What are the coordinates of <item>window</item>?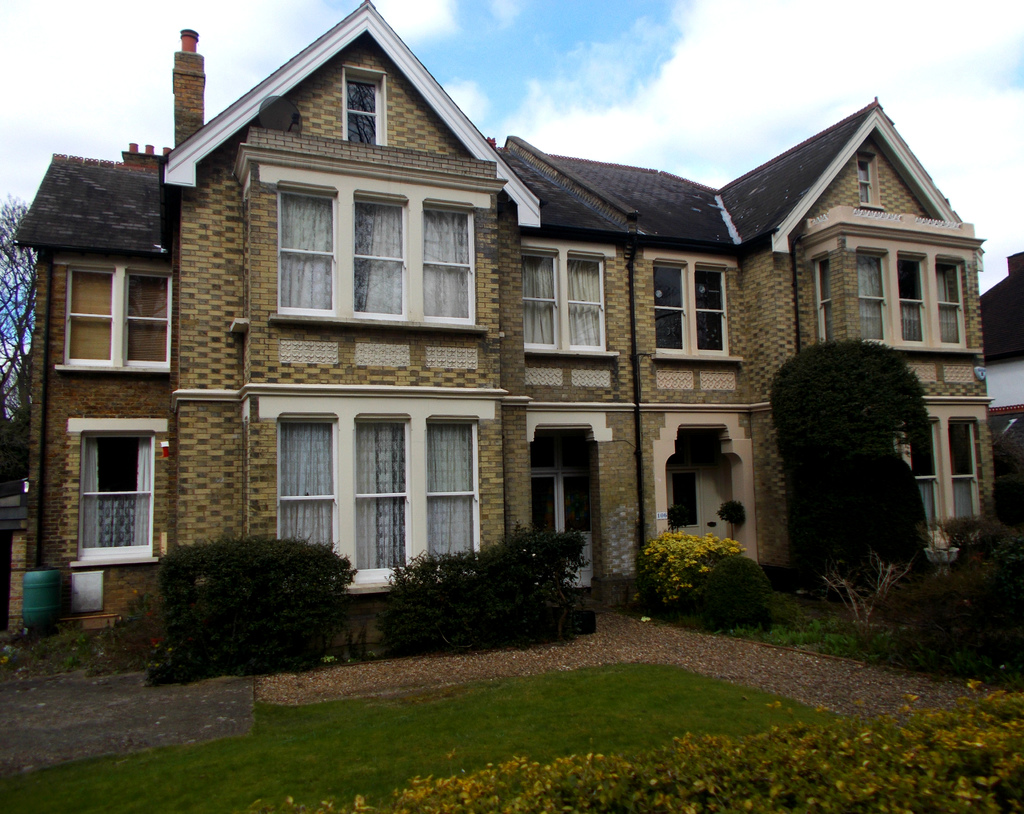
(886, 403, 988, 538).
